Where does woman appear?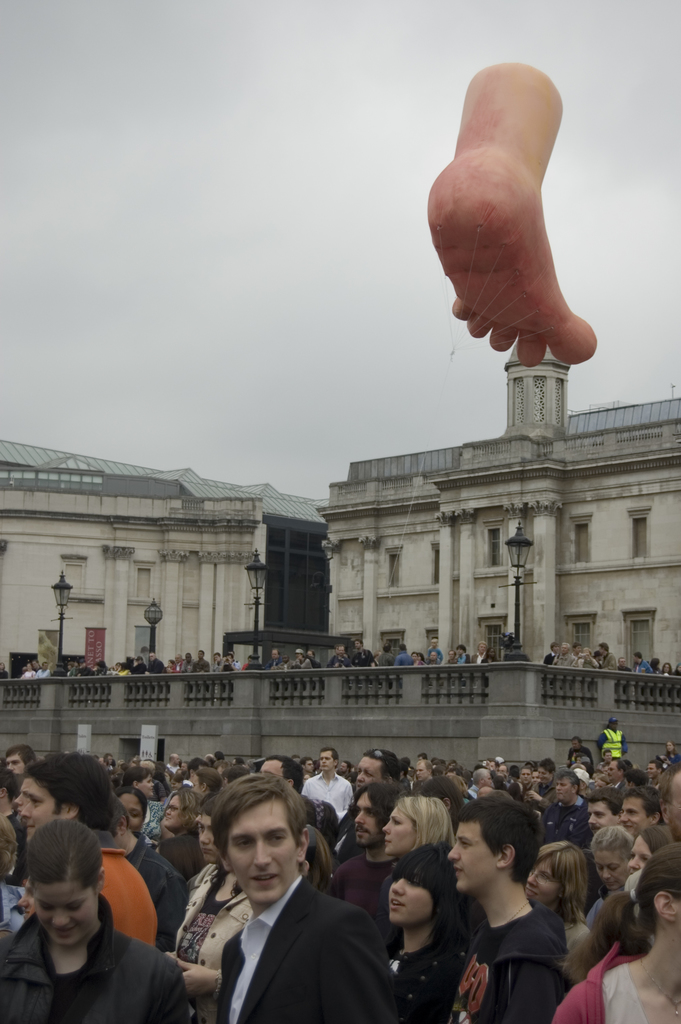
Appears at BBox(0, 818, 192, 1023).
